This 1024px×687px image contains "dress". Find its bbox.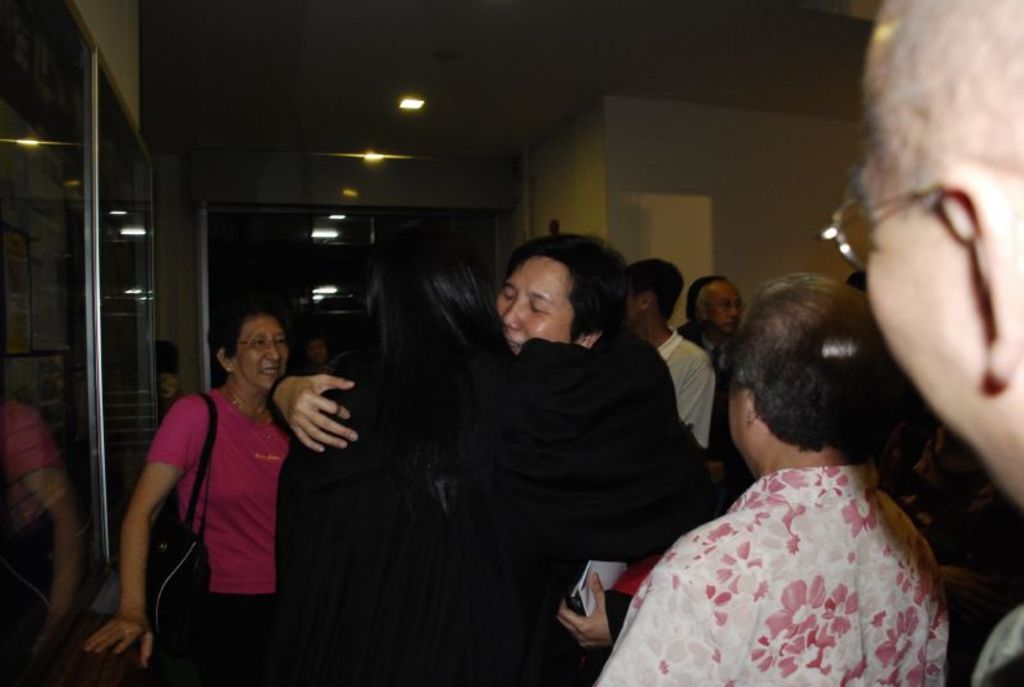
bbox(145, 379, 292, 592).
